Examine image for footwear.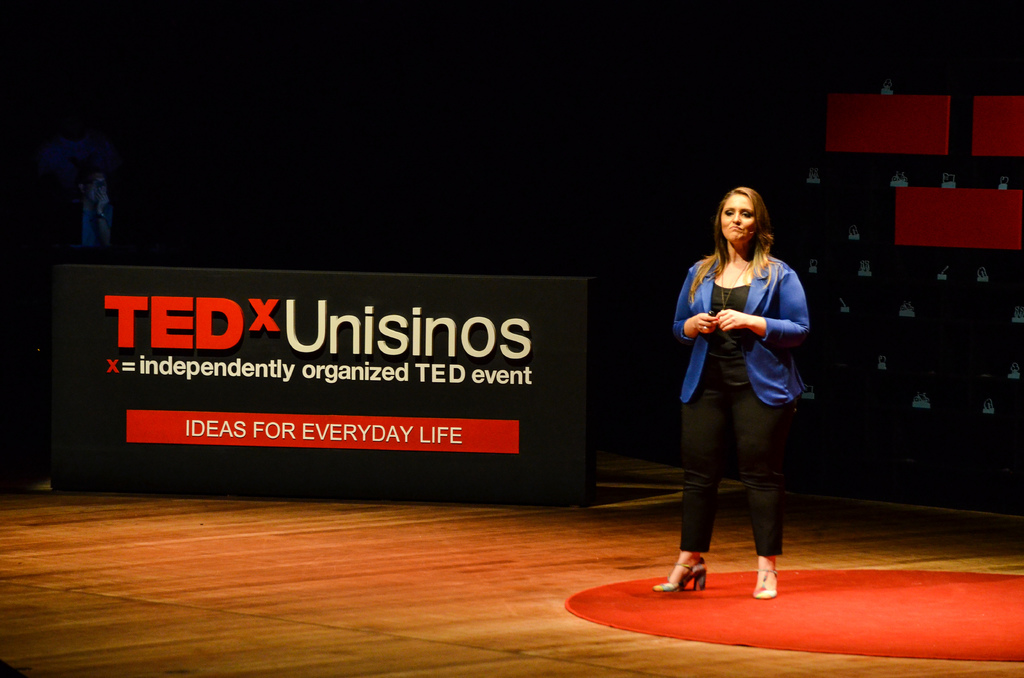
Examination result: (left=753, top=554, right=783, bottom=604).
